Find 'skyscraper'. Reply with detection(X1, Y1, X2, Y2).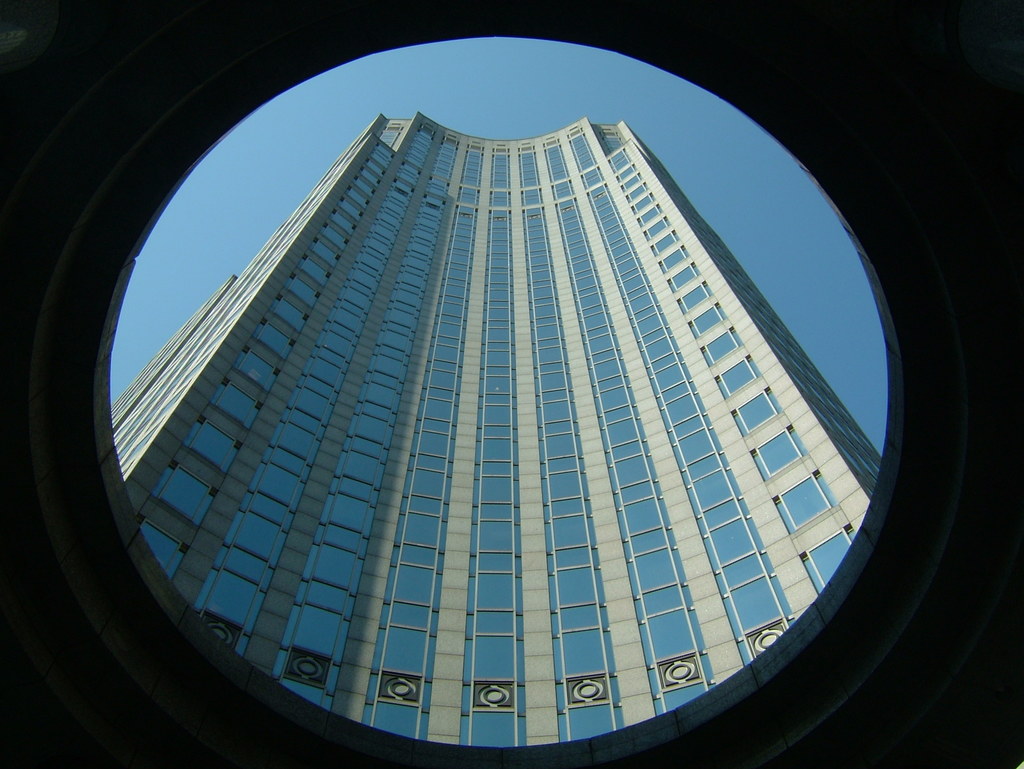
detection(61, 67, 953, 768).
